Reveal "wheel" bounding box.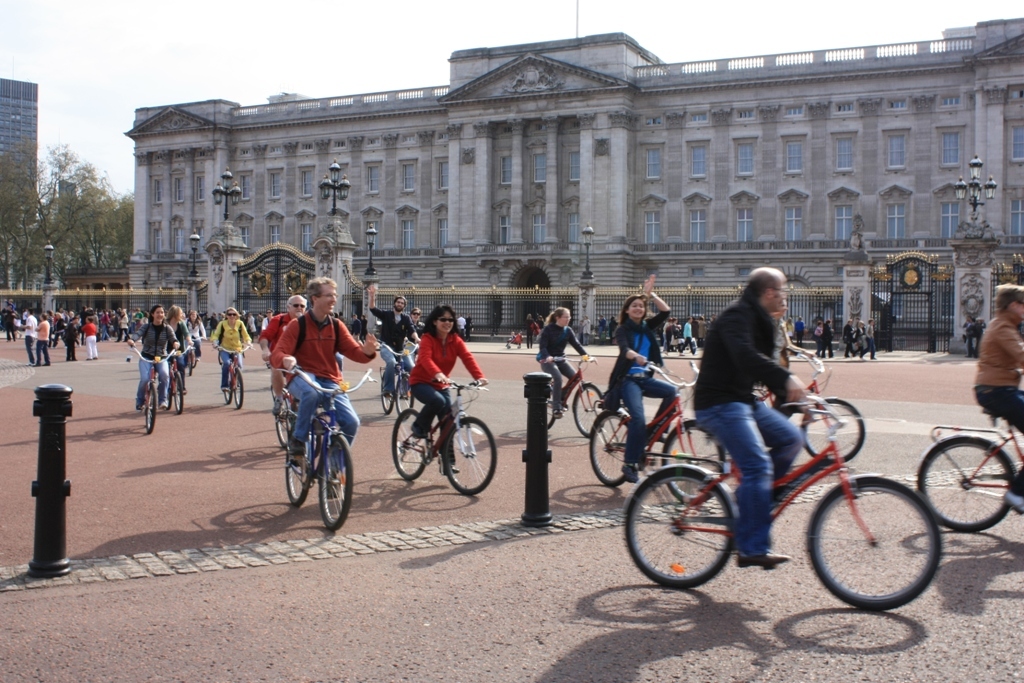
Revealed: left=286, top=436, right=309, bottom=506.
